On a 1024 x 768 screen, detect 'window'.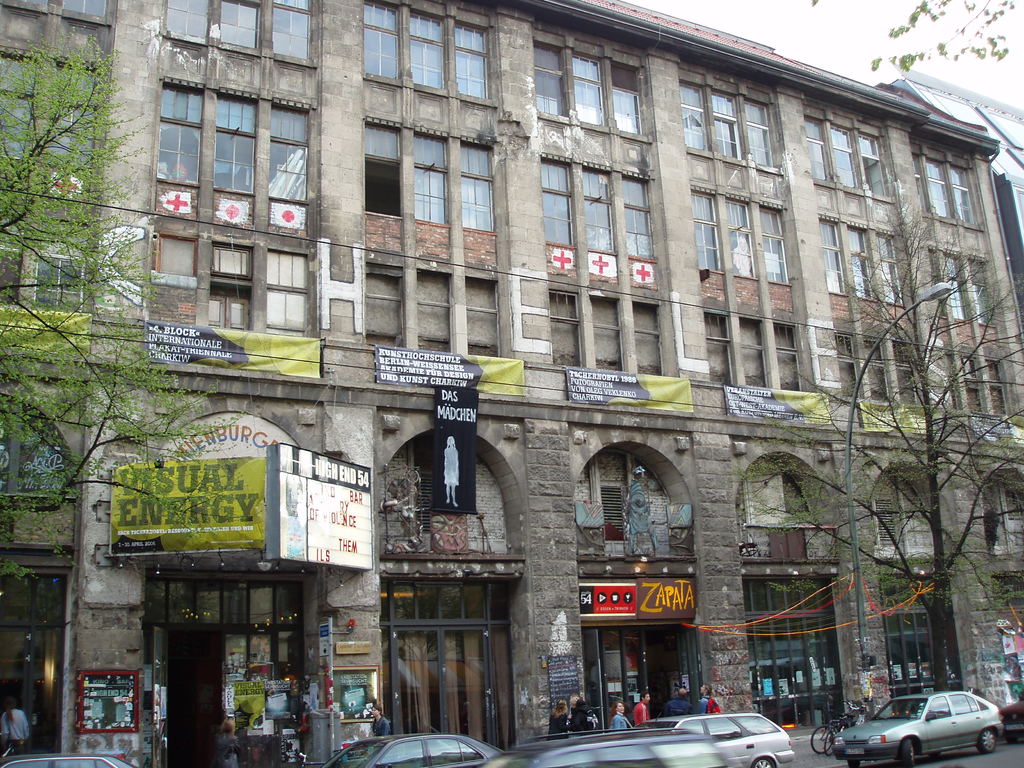
[455,22,495,101].
